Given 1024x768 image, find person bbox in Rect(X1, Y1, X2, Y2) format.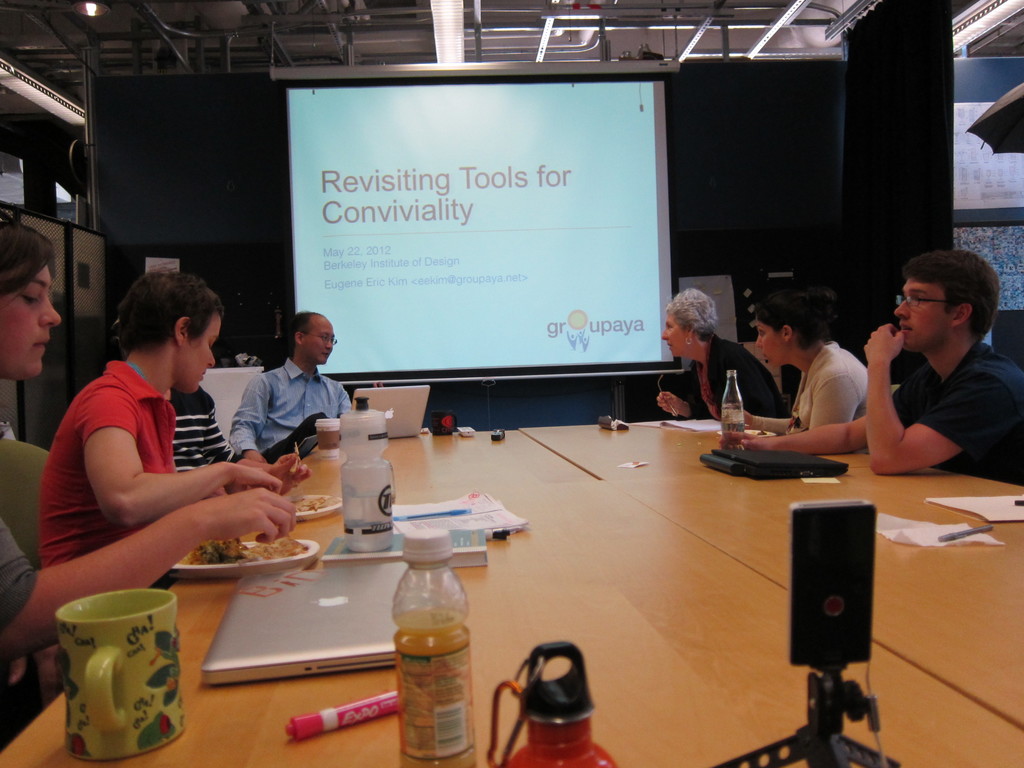
Rect(720, 249, 1023, 483).
